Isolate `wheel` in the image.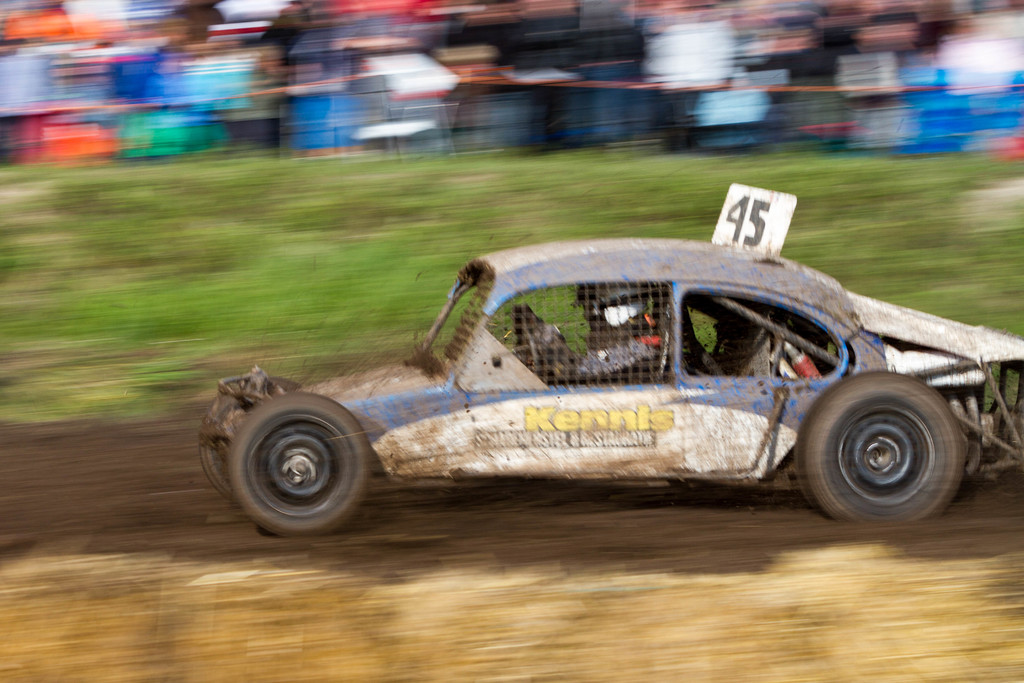
Isolated region: (x1=786, y1=370, x2=984, y2=520).
